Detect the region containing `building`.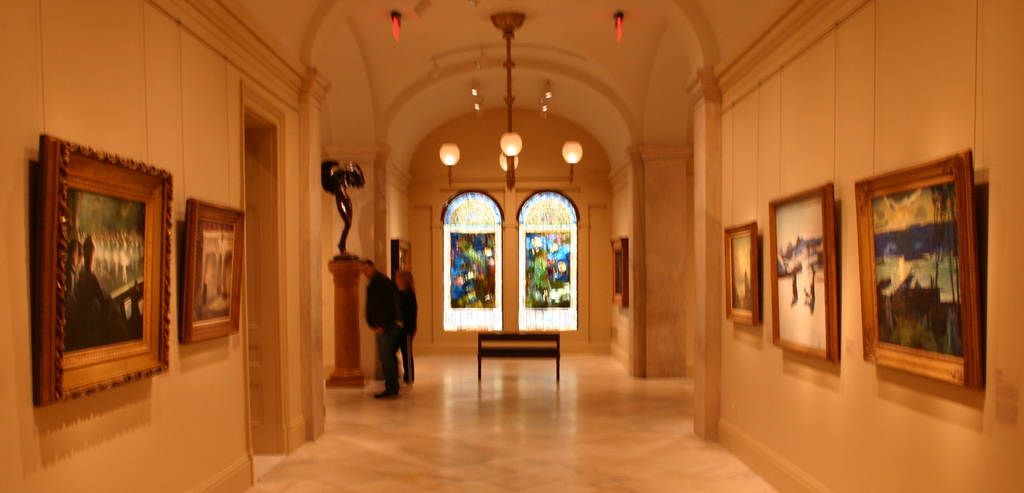
0:0:1023:492.
